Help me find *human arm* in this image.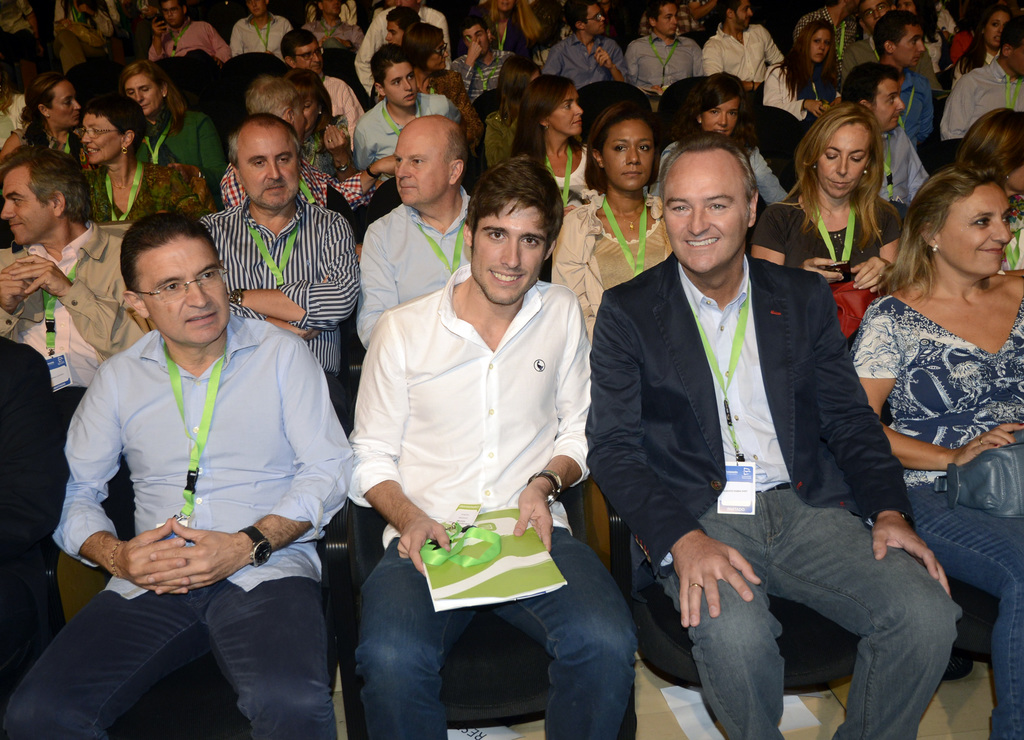
Found it: crop(537, 42, 562, 76).
